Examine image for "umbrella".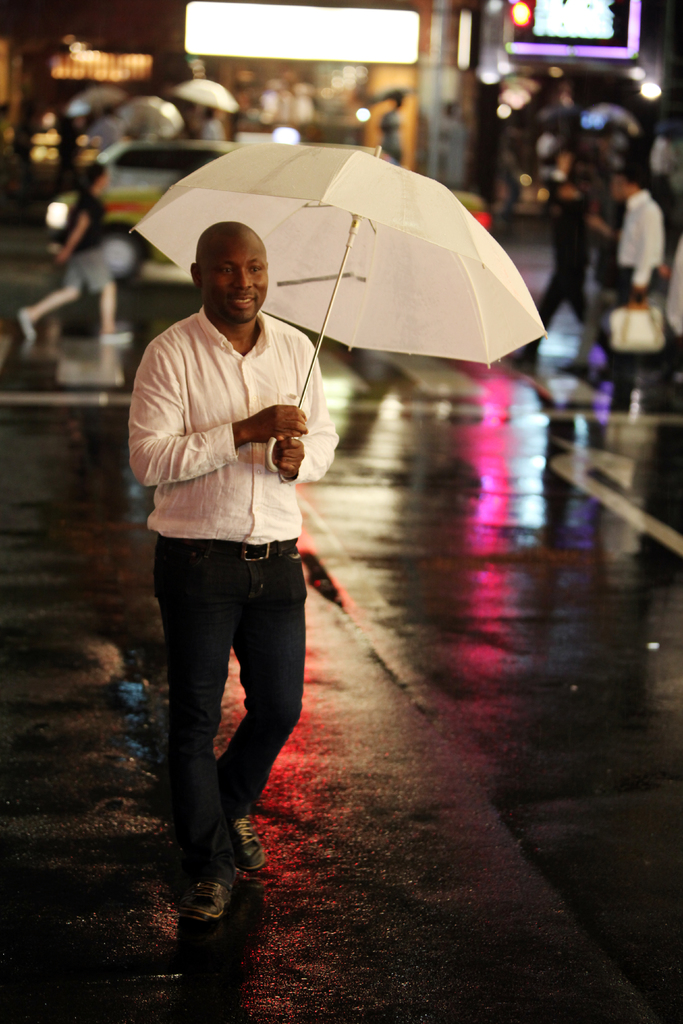
Examination result: 64:86:129:111.
